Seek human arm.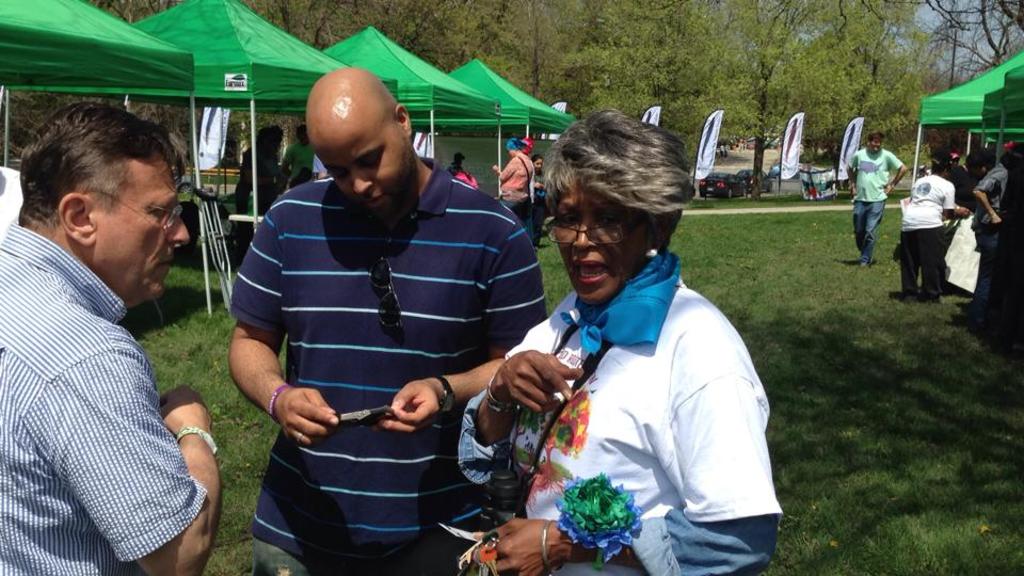
bbox=(941, 185, 977, 217).
